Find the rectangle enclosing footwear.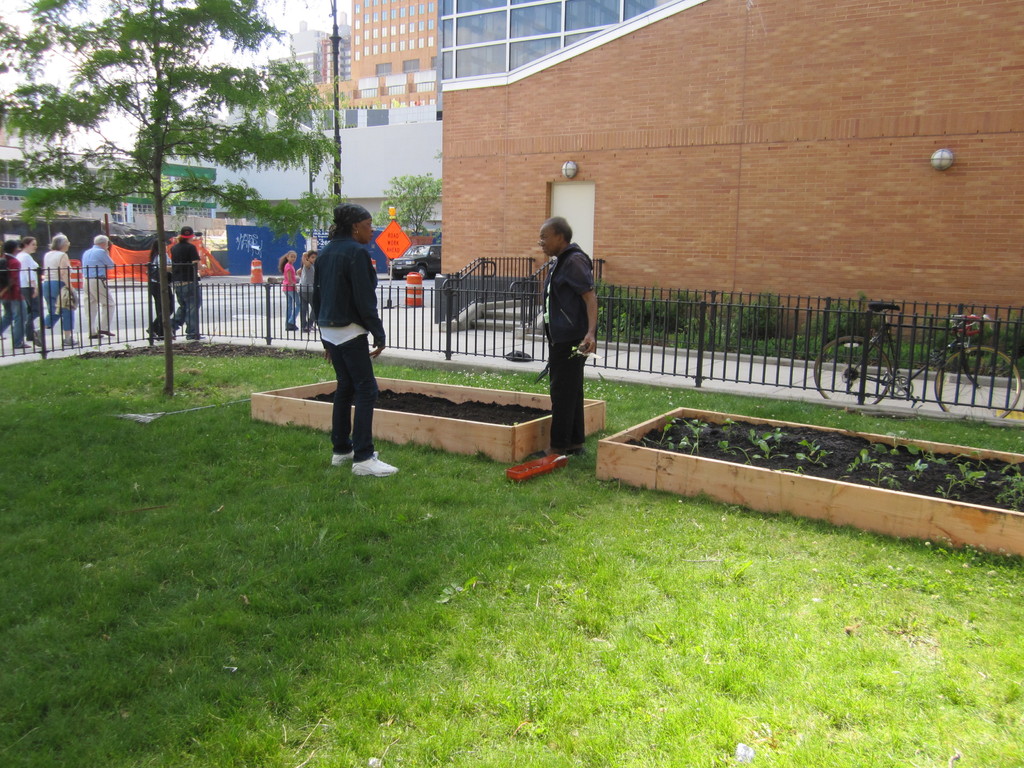
select_region(301, 324, 317, 332).
